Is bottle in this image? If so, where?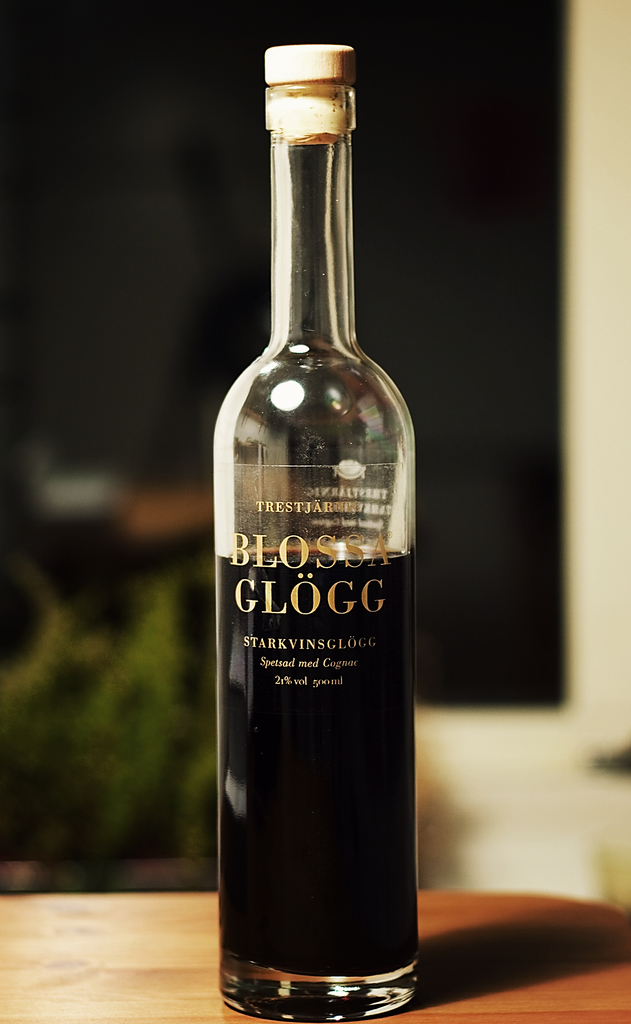
Yes, at 214, 40, 416, 1023.
